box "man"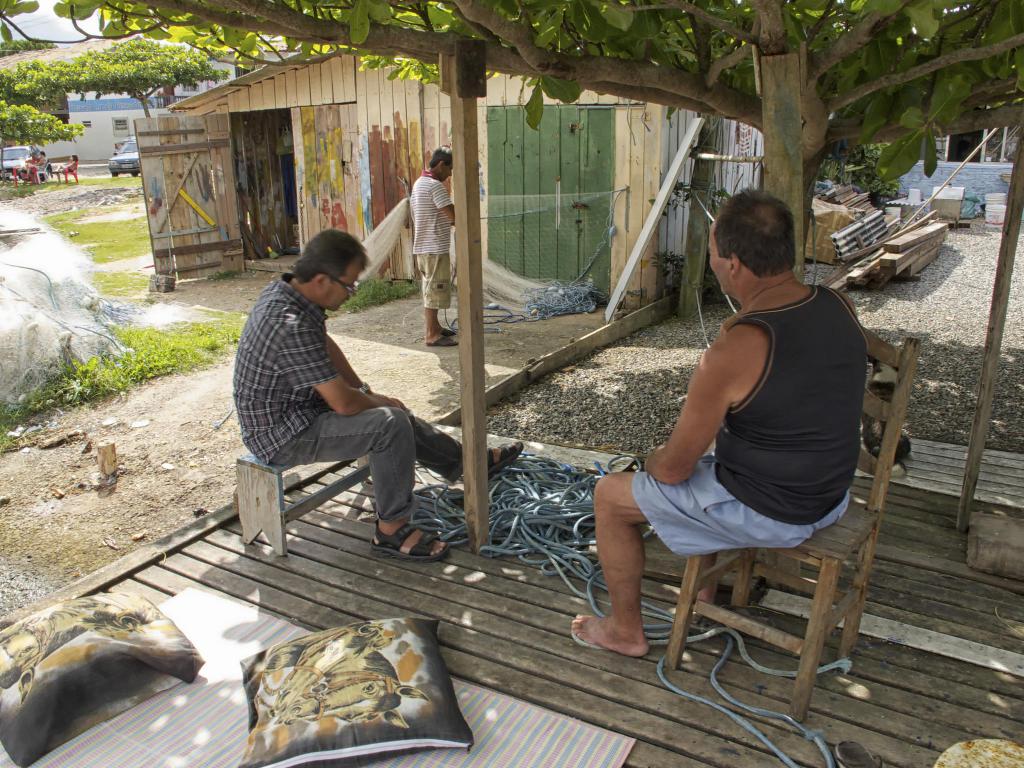
<box>222,229,470,552</box>
